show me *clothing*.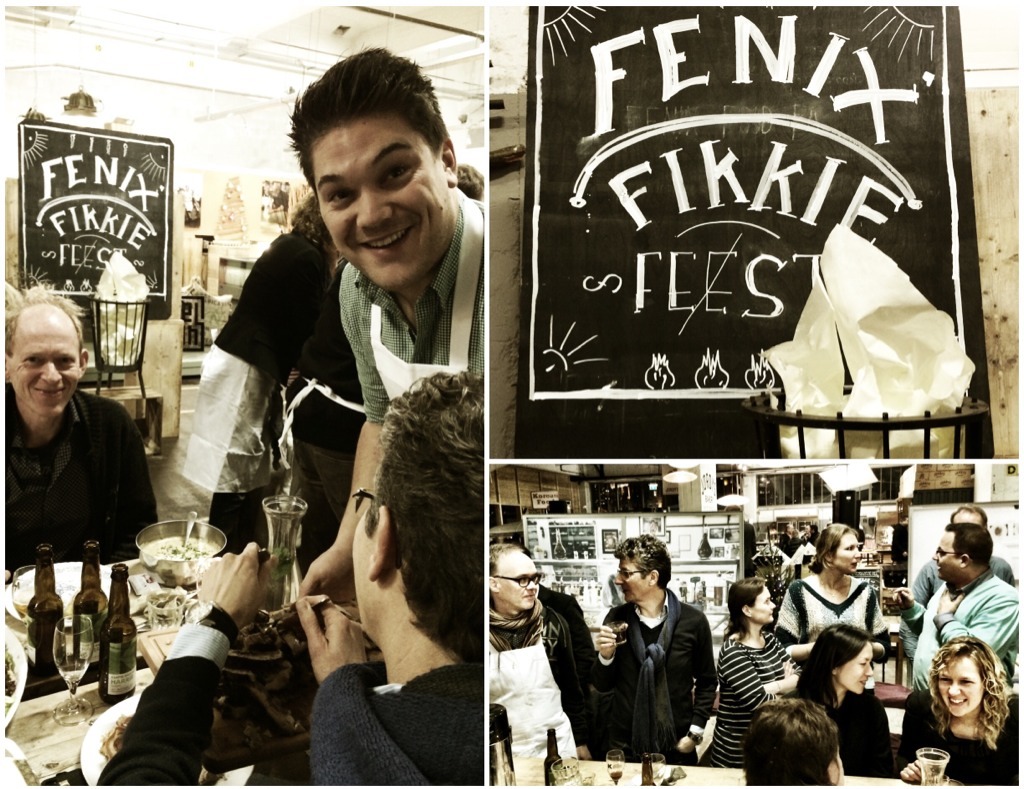
*clothing* is here: 185 222 352 566.
